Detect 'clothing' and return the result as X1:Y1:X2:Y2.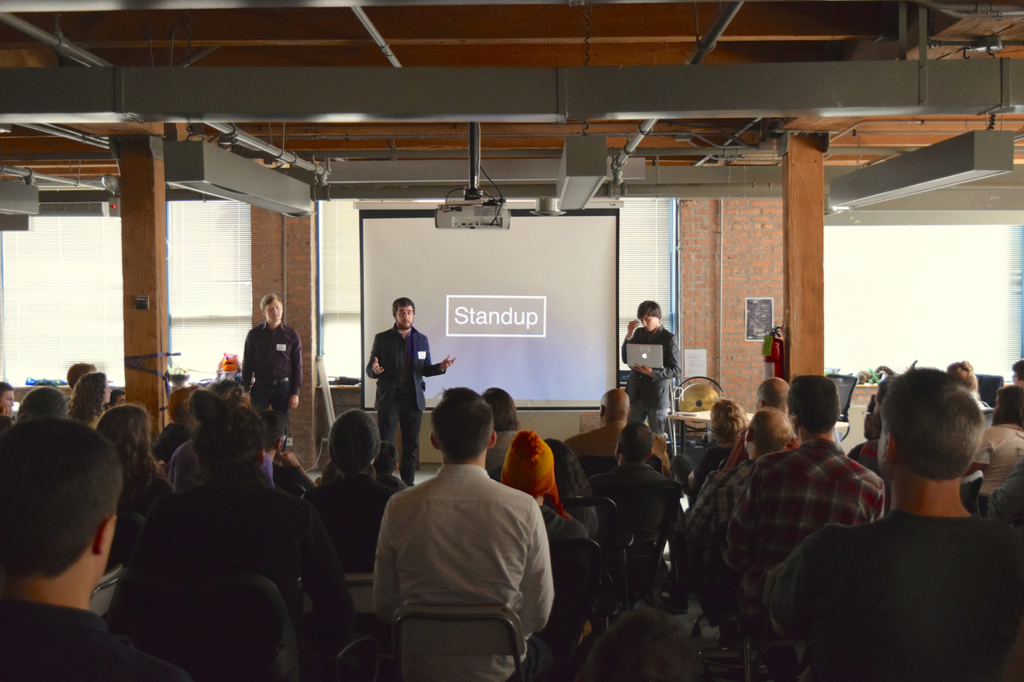
724:433:881:652.
